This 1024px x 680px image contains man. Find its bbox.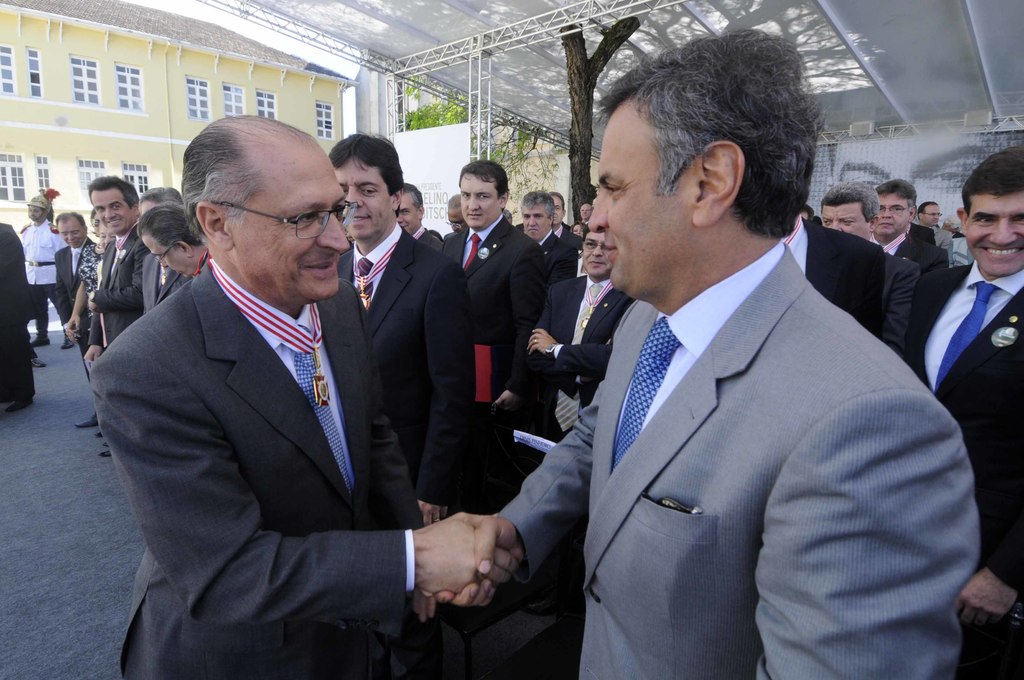
<bbox>469, 13, 984, 679</bbox>.
